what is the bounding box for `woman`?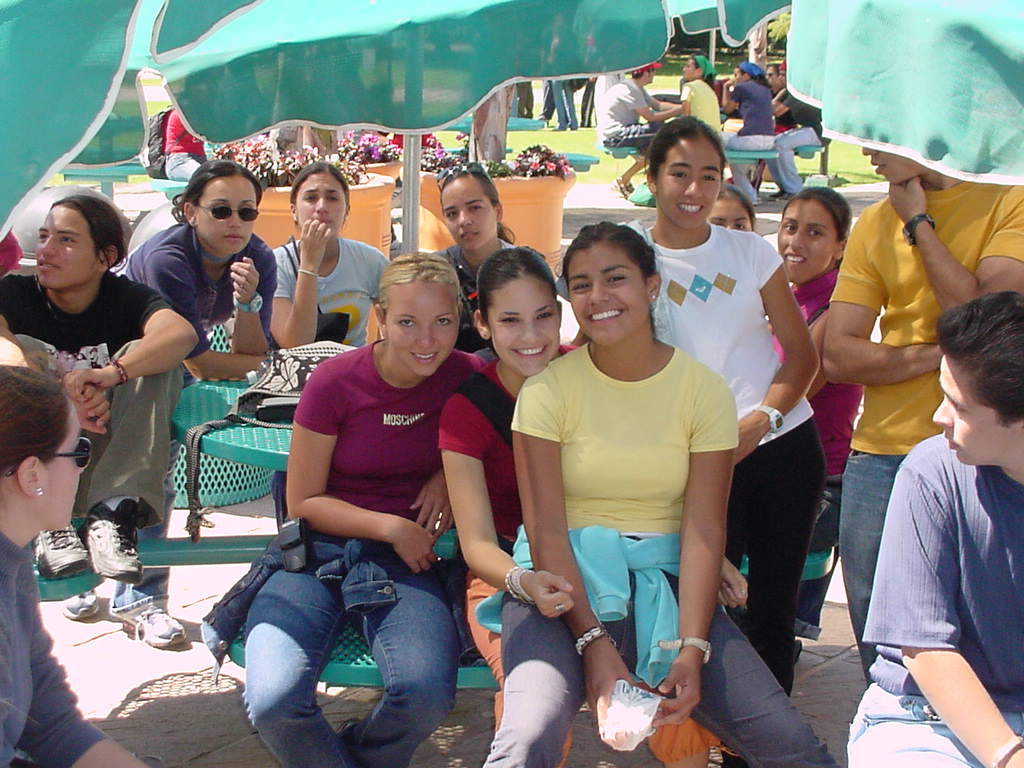
(x1=641, y1=120, x2=833, y2=701).
